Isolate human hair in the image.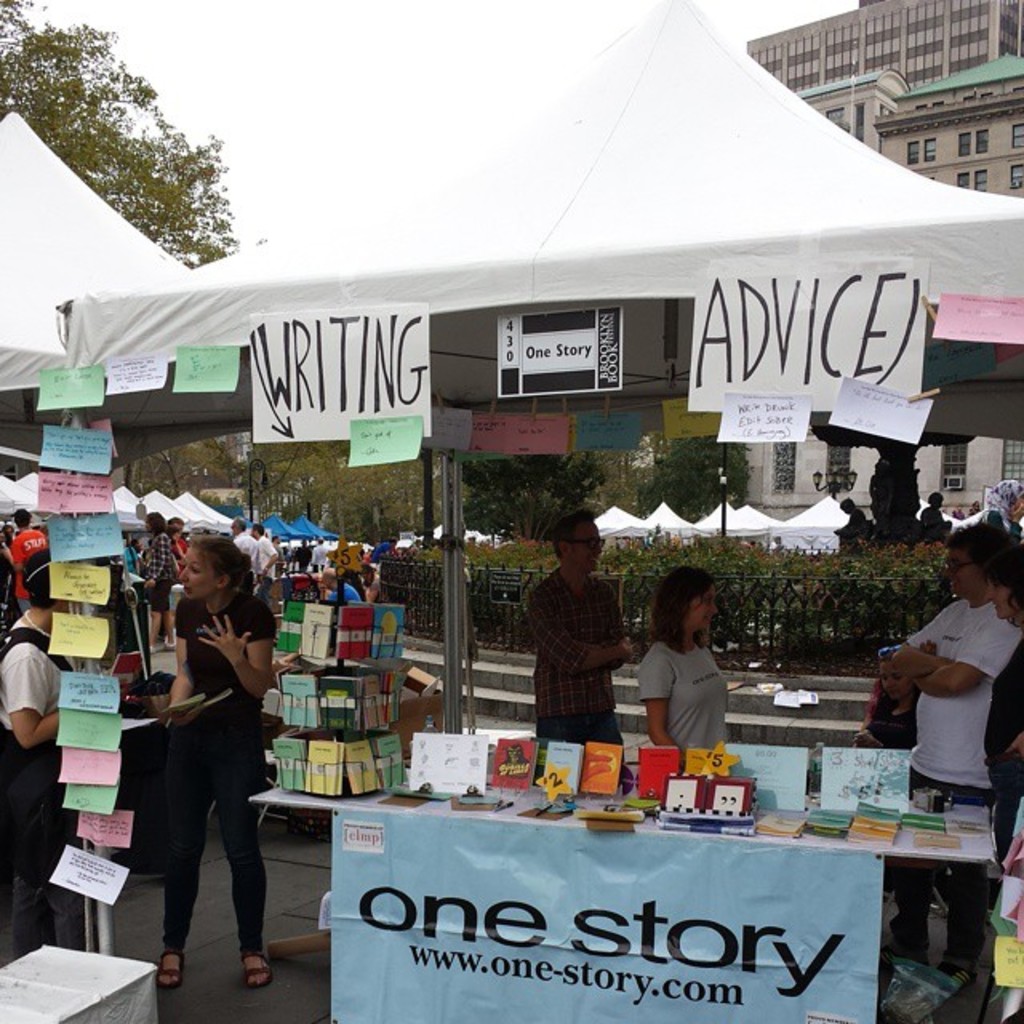
Isolated region: 650/568/707/658.
